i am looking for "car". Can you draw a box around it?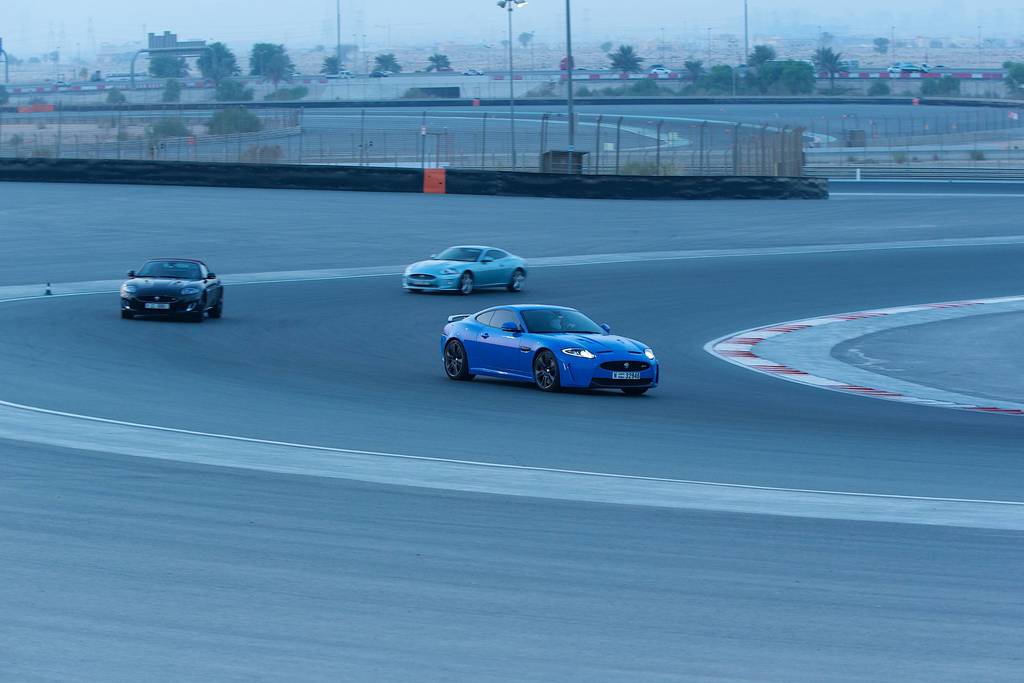
Sure, the bounding box is <box>650,67,671,72</box>.
